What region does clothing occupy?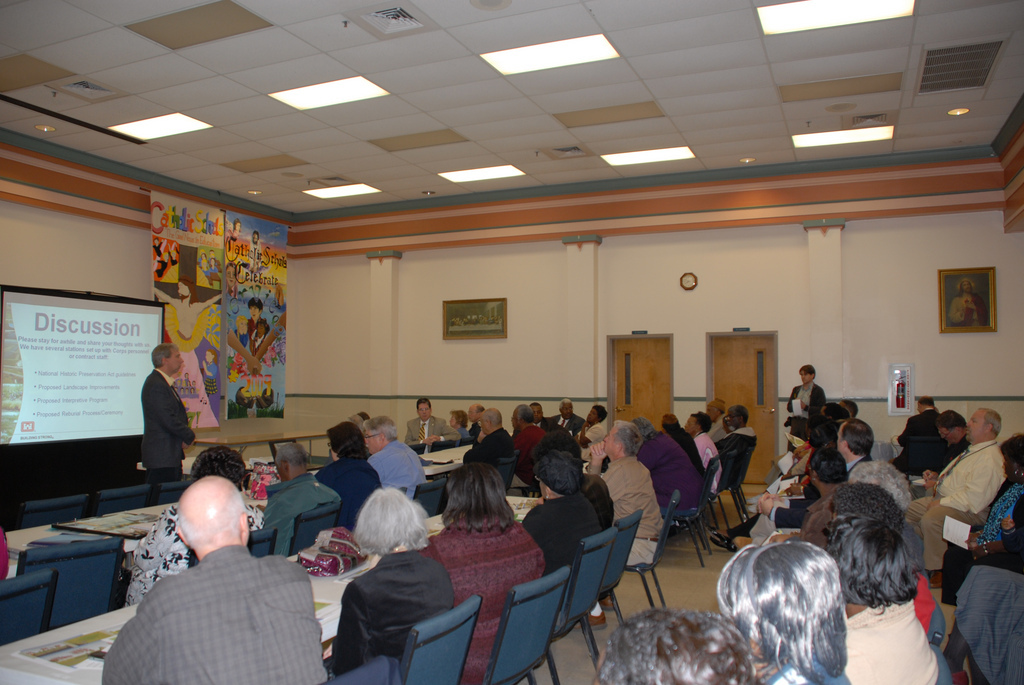
363:446:438:498.
